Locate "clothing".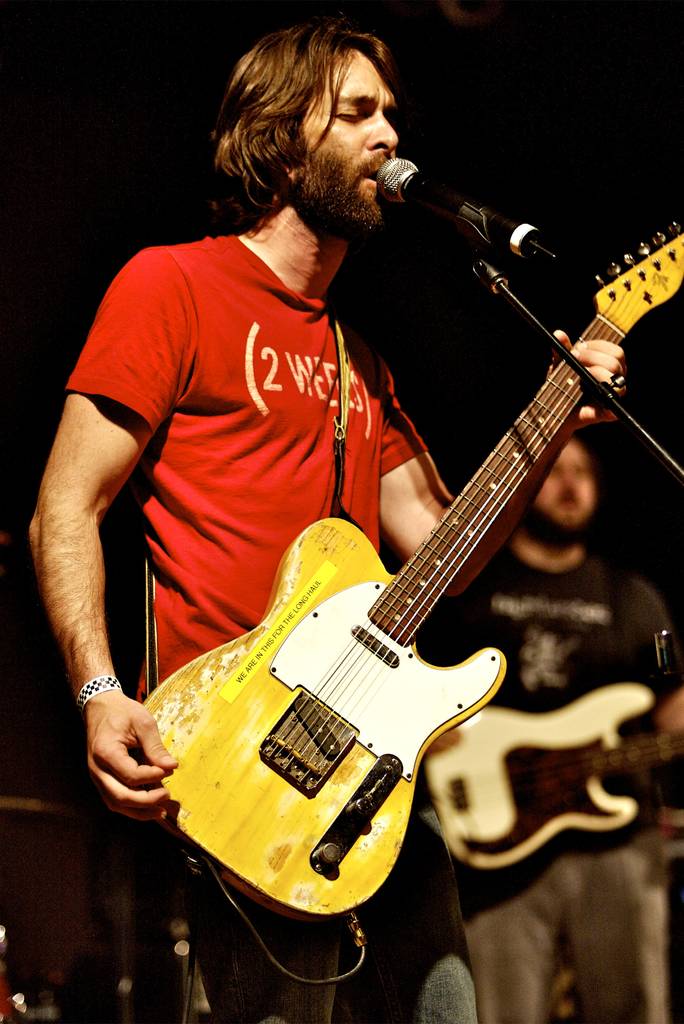
Bounding box: {"left": 51, "top": 189, "right": 372, "bottom": 747}.
